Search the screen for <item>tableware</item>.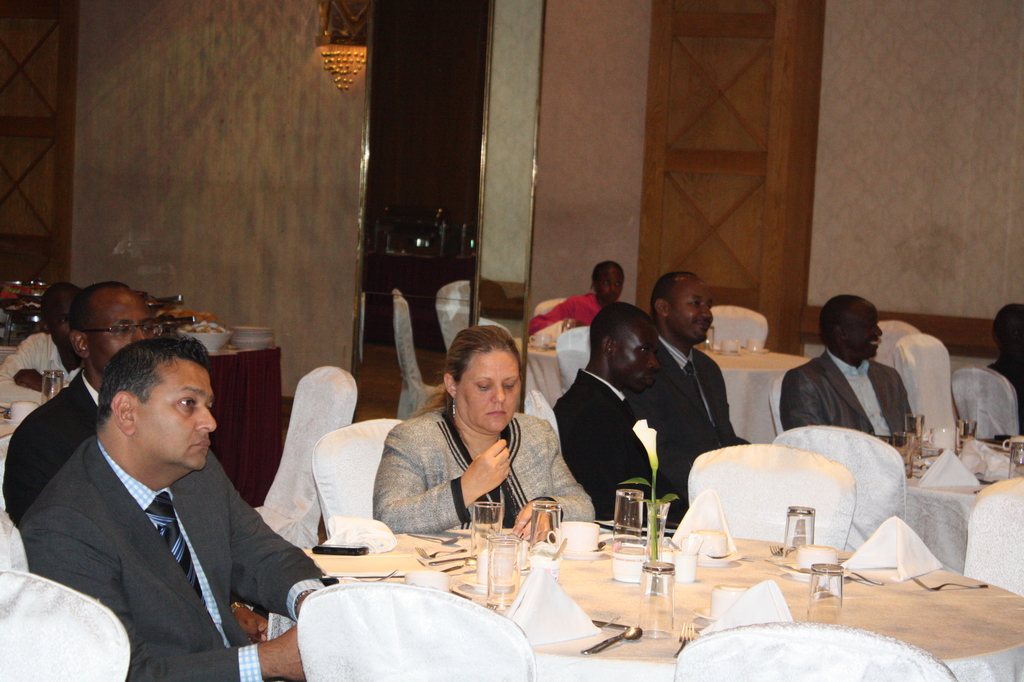
Found at [x1=690, y1=524, x2=730, y2=563].
